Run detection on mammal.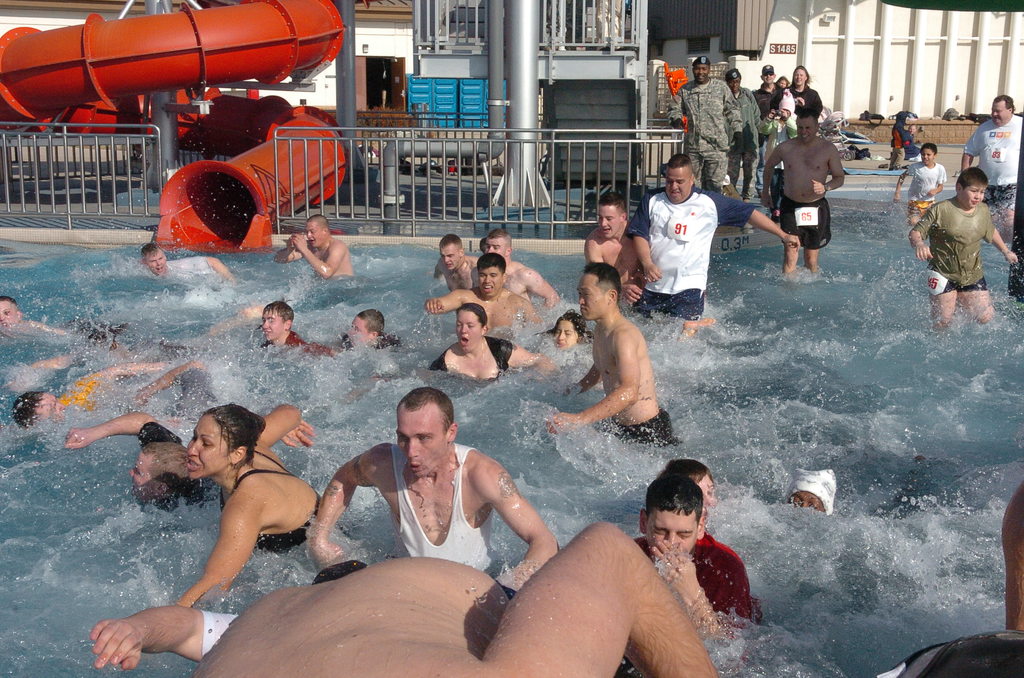
Result: 635 471 762 655.
